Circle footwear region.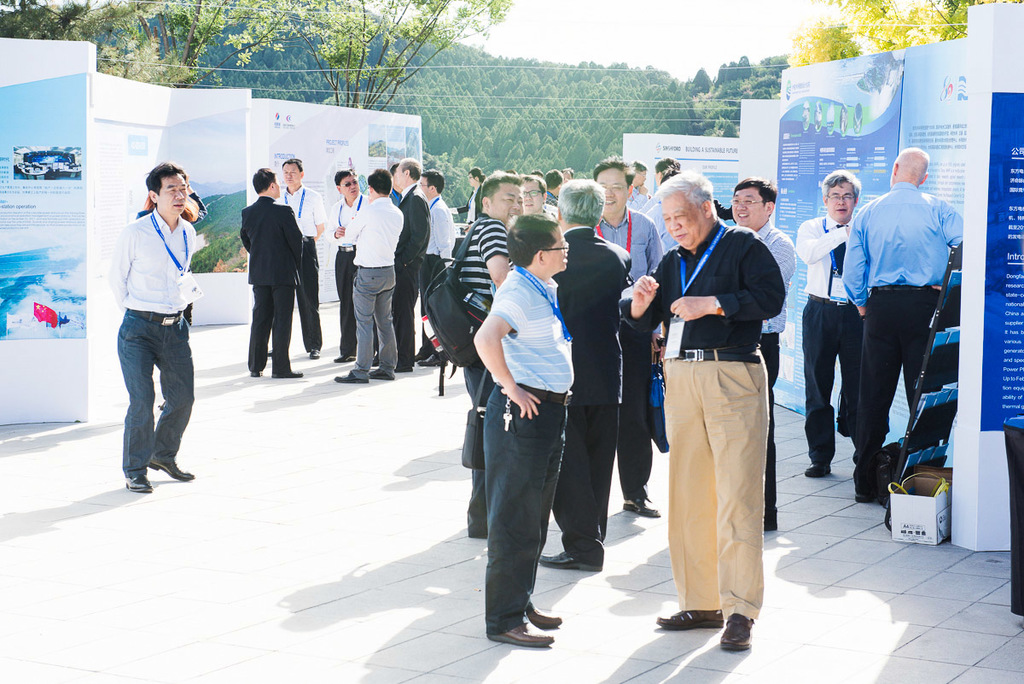
Region: {"left": 538, "top": 547, "right": 602, "bottom": 569}.
